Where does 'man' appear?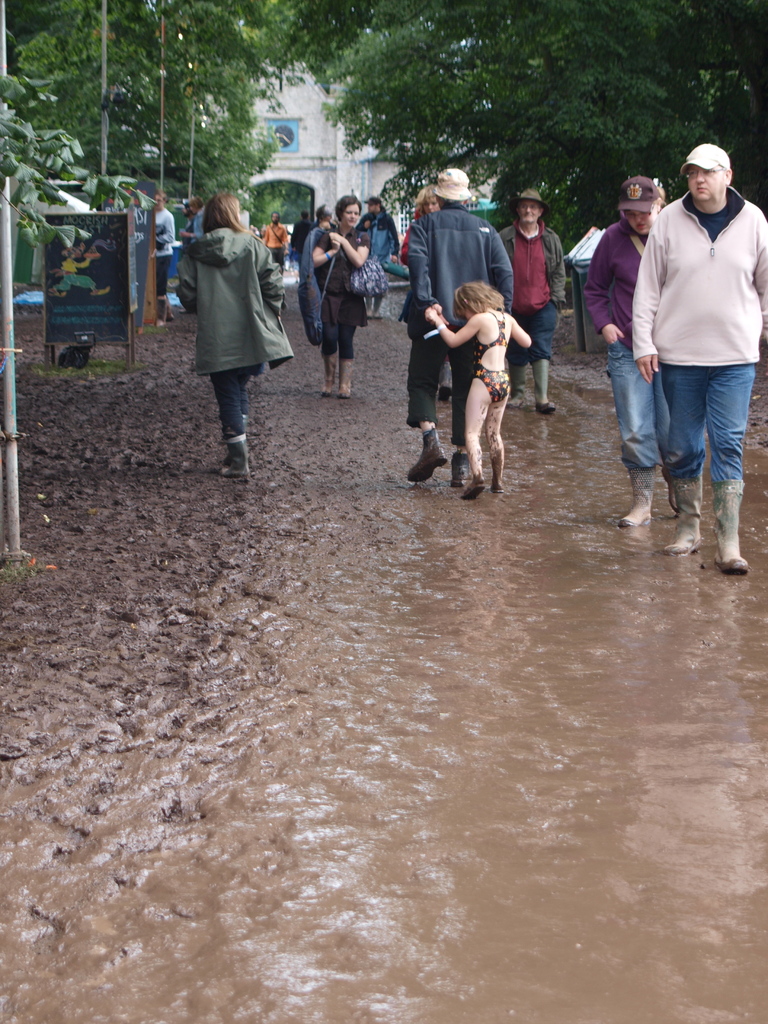
Appears at [x1=607, y1=129, x2=761, y2=550].
